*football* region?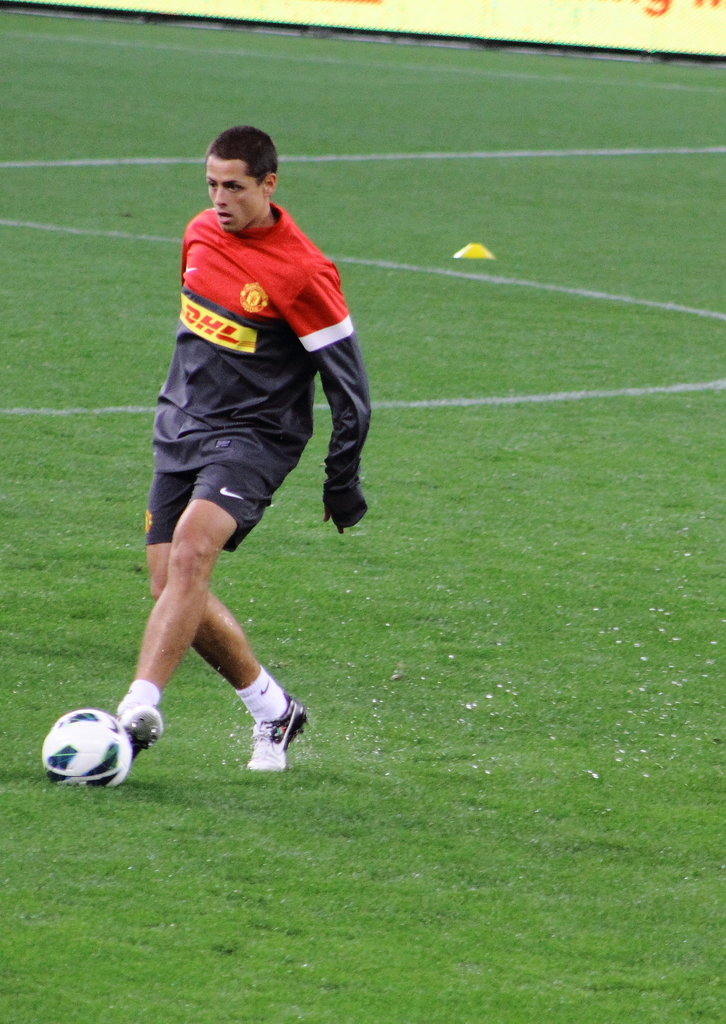
region(42, 703, 138, 792)
